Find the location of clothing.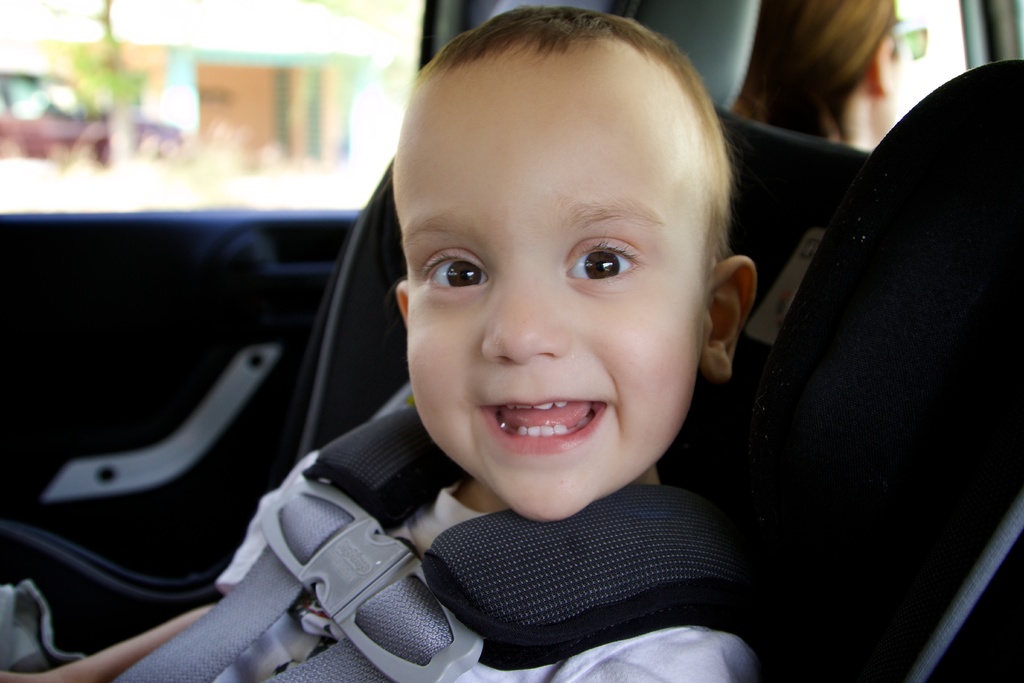
Location: locate(199, 391, 750, 682).
